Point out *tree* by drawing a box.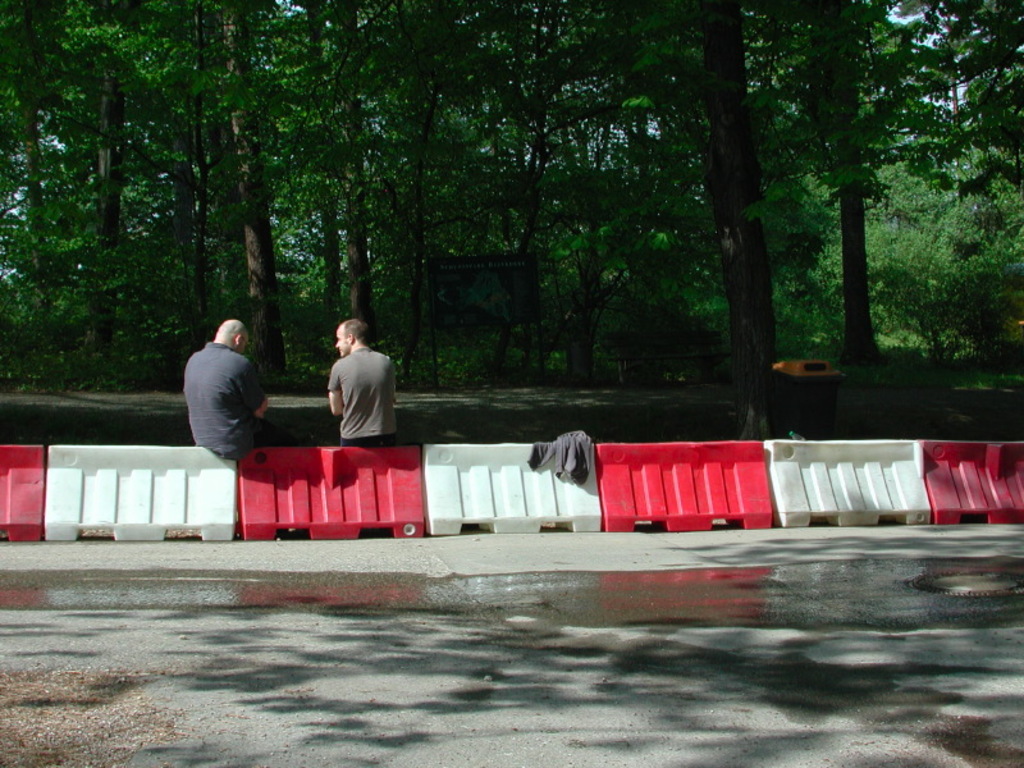
<region>283, 0, 334, 355</region>.
